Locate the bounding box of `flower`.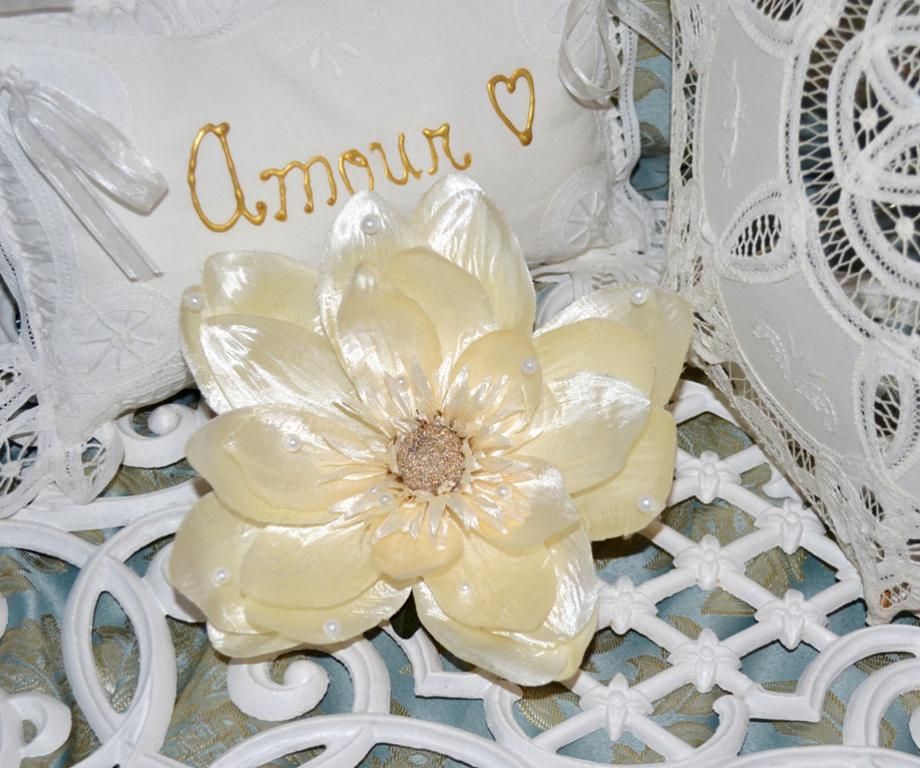
Bounding box: crop(147, 233, 639, 718).
